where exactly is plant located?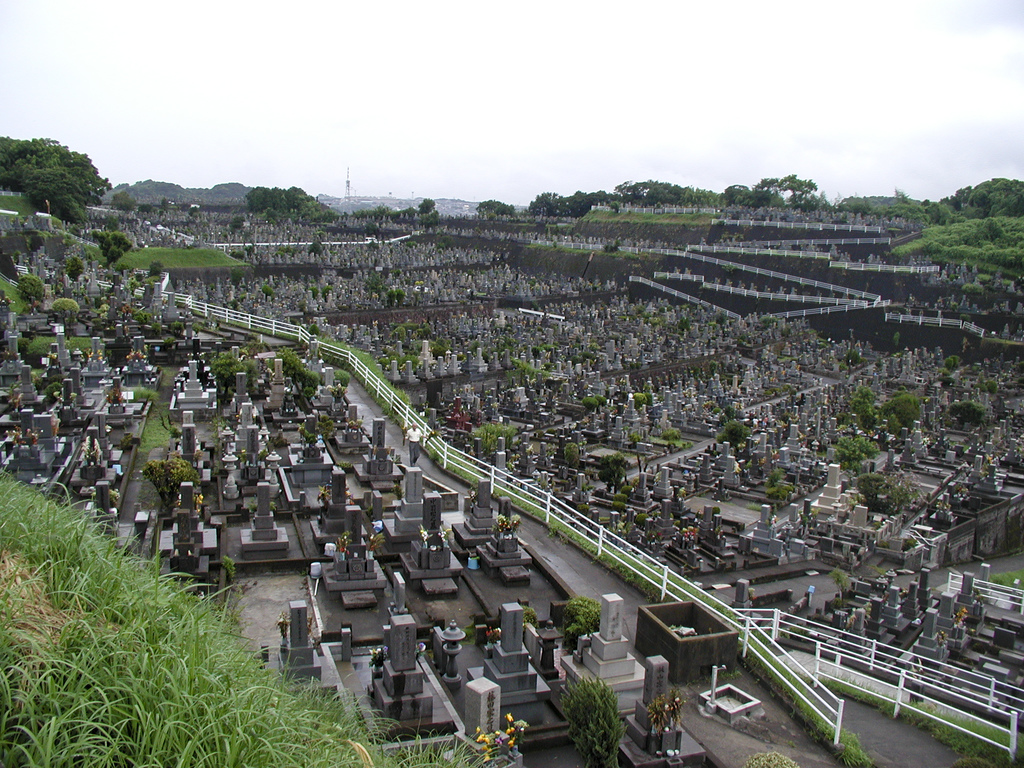
Its bounding box is (832,569,851,597).
